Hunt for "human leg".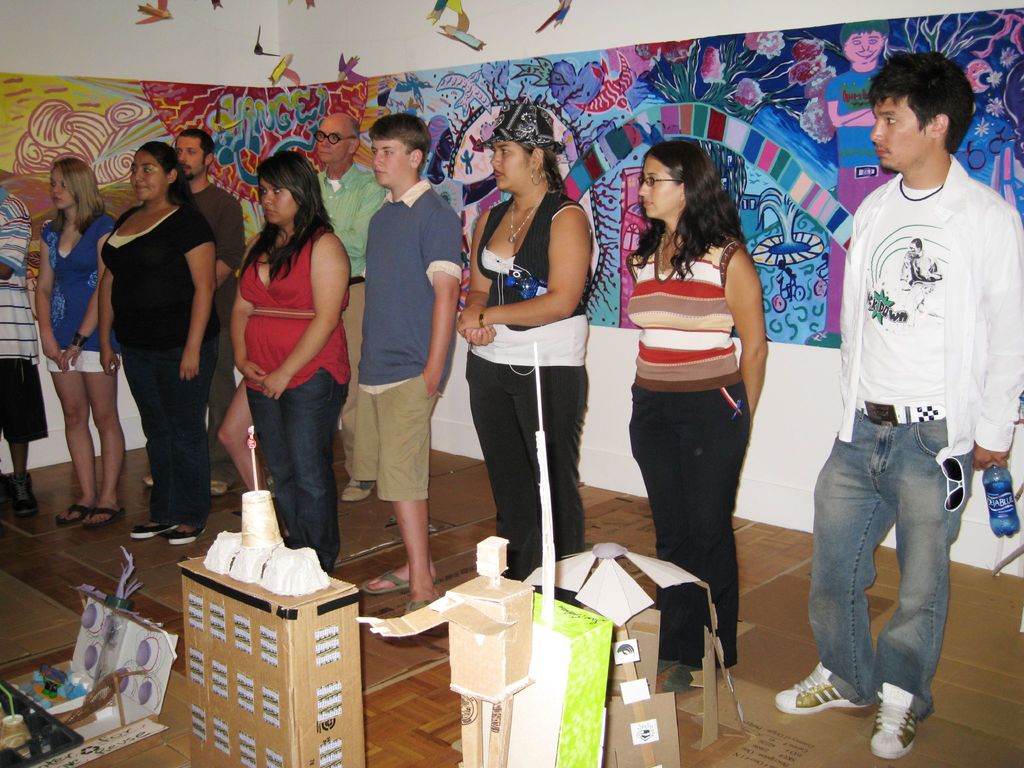
Hunted down at <bbox>83, 343, 127, 515</bbox>.
